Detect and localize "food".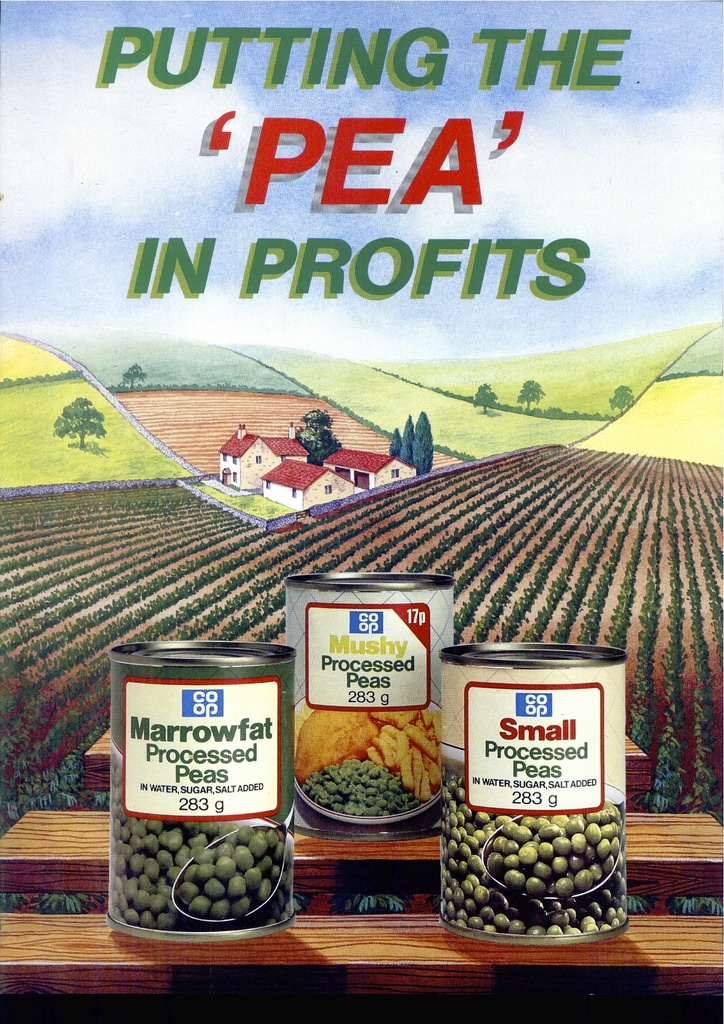
Localized at [x1=292, y1=708, x2=440, y2=815].
